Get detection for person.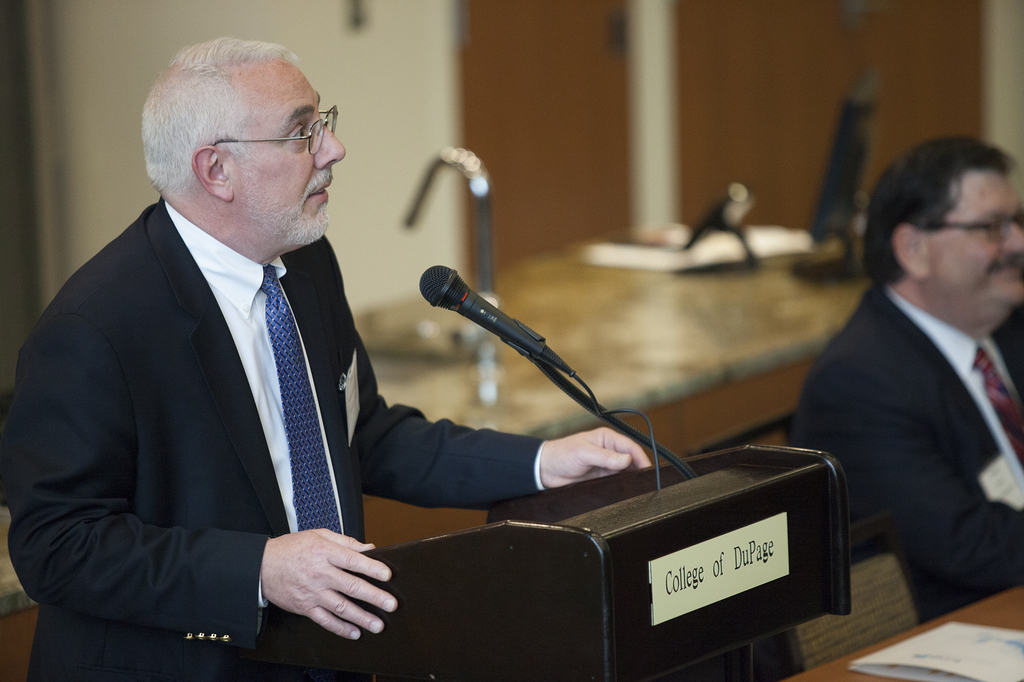
Detection: rect(0, 36, 639, 681).
